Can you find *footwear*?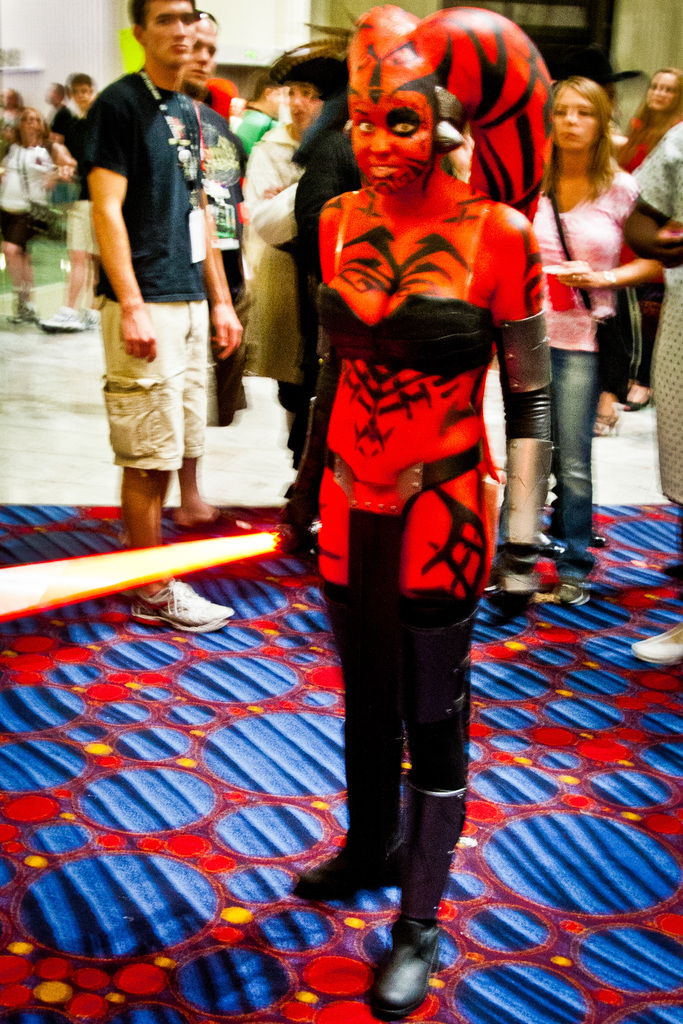
Yes, bounding box: x1=628 y1=620 x2=682 y2=664.
